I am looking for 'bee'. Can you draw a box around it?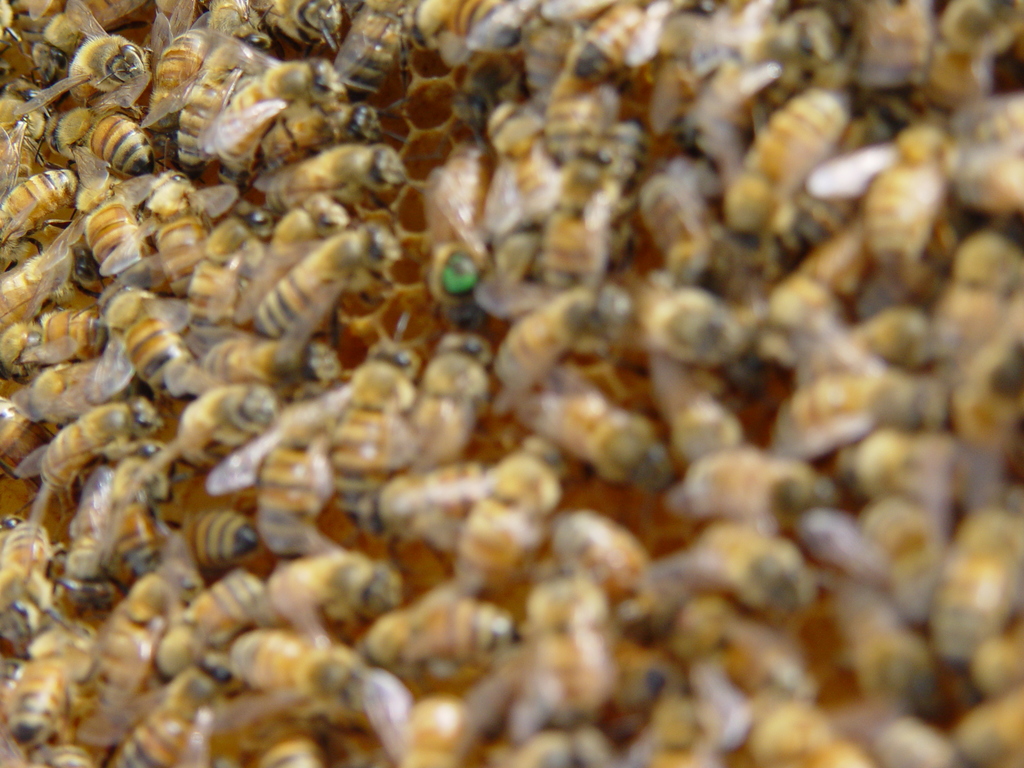
Sure, the bounding box is [x1=234, y1=191, x2=363, y2=323].
